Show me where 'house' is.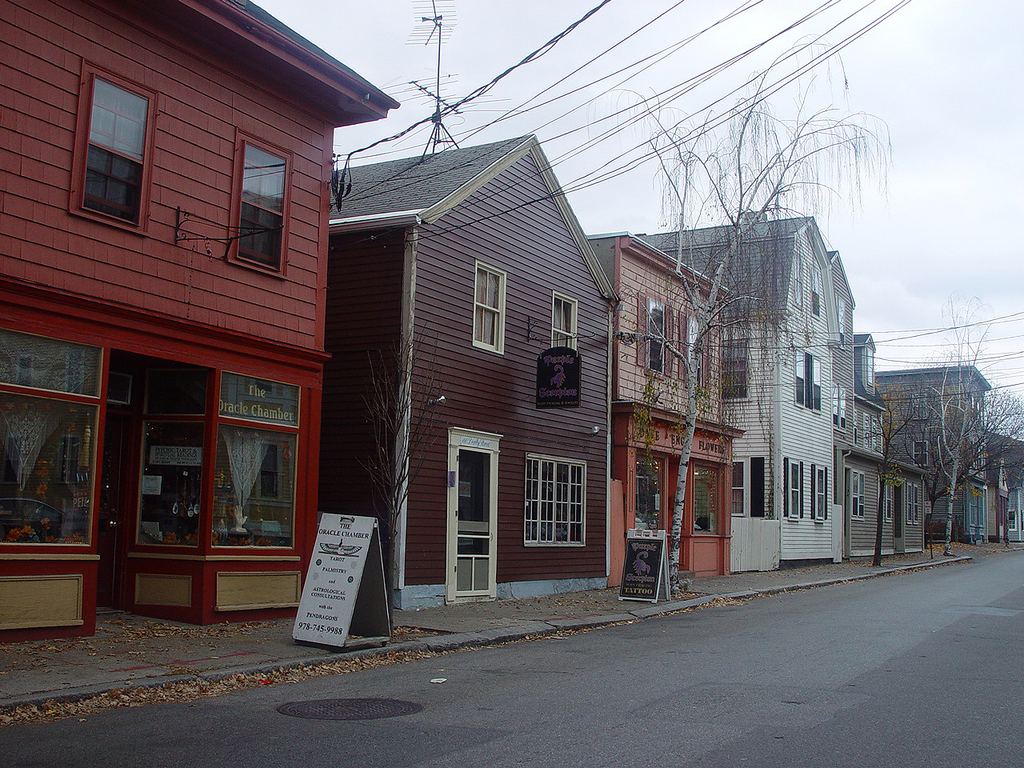
'house' is at box(642, 212, 842, 558).
